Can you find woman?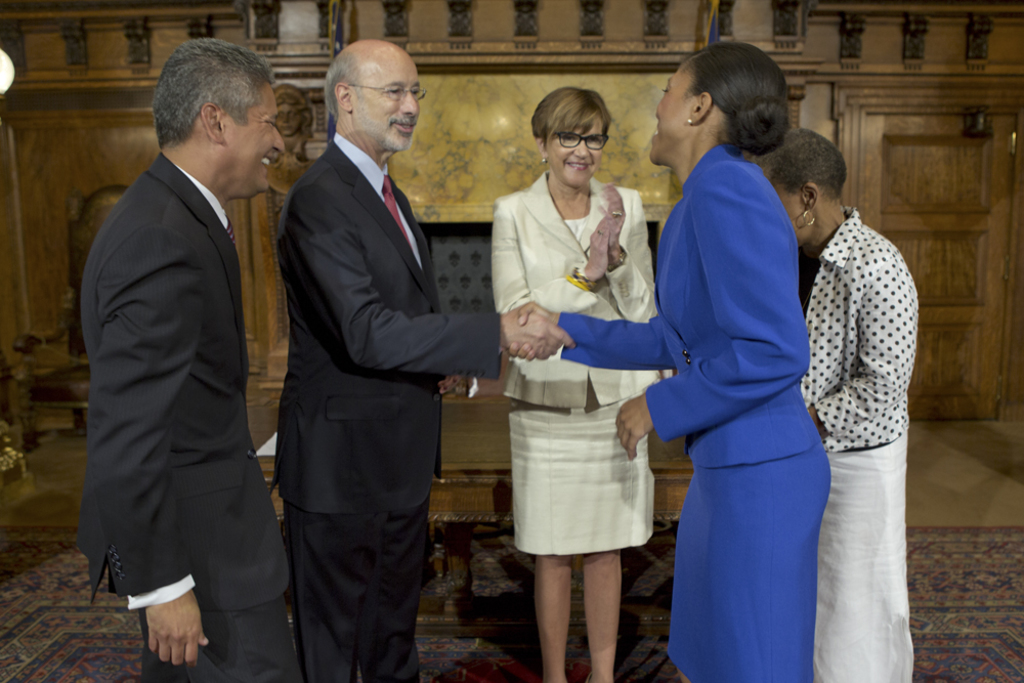
Yes, bounding box: {"left": 494, "top": 89, "right": 664, "bottom": 681}.
